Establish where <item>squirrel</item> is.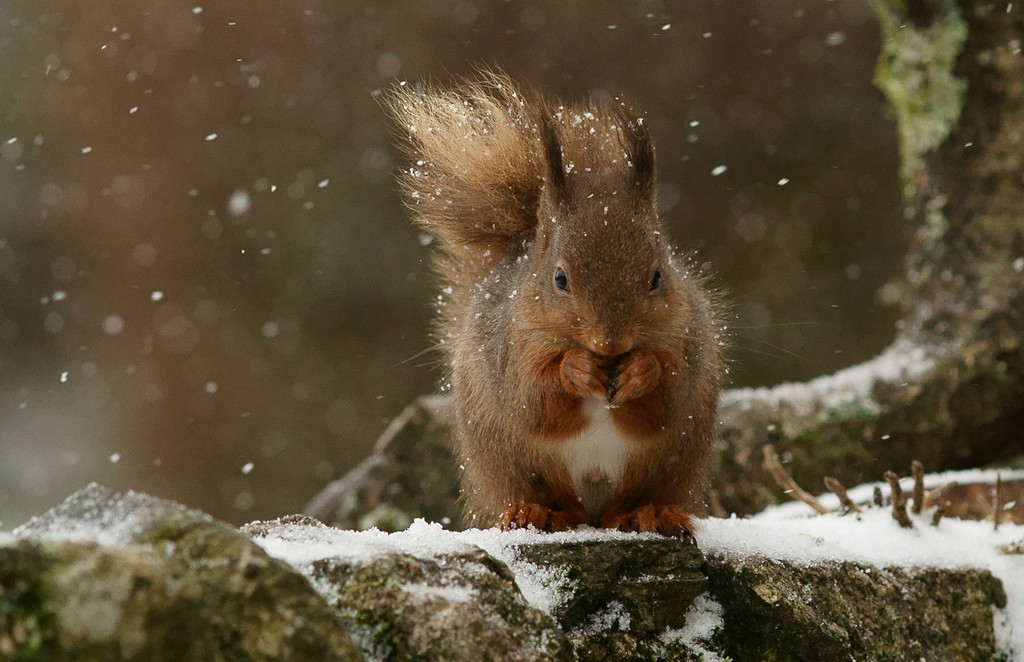
Established at box=[356, 30, 749, 547].
